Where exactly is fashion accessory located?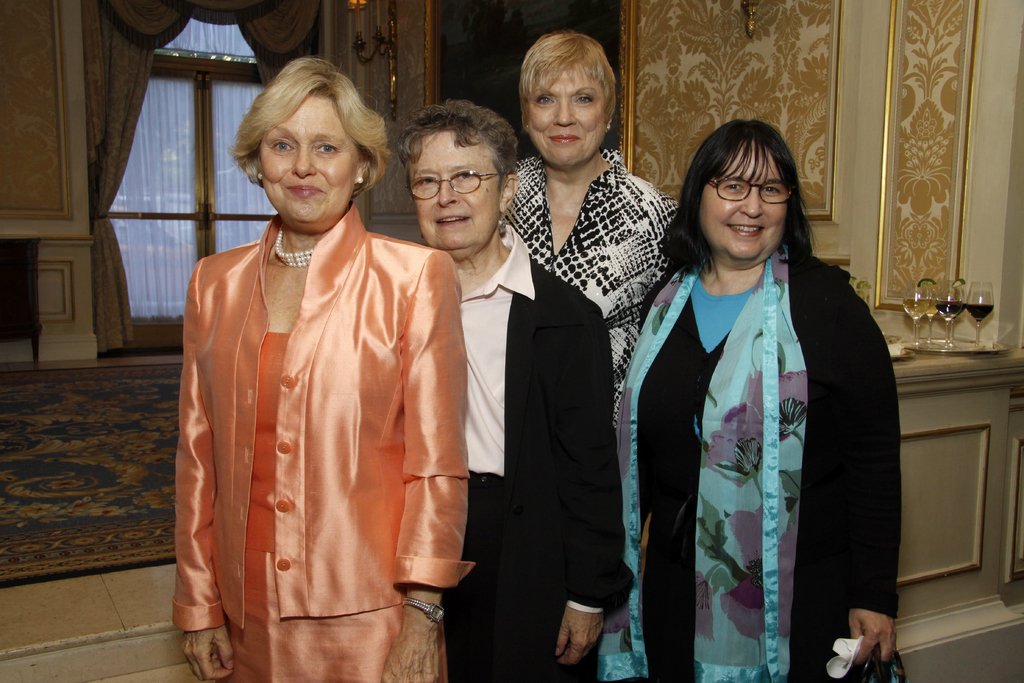
Its bounding box is [x1=272, y1=227, x2=310, y2=268].
